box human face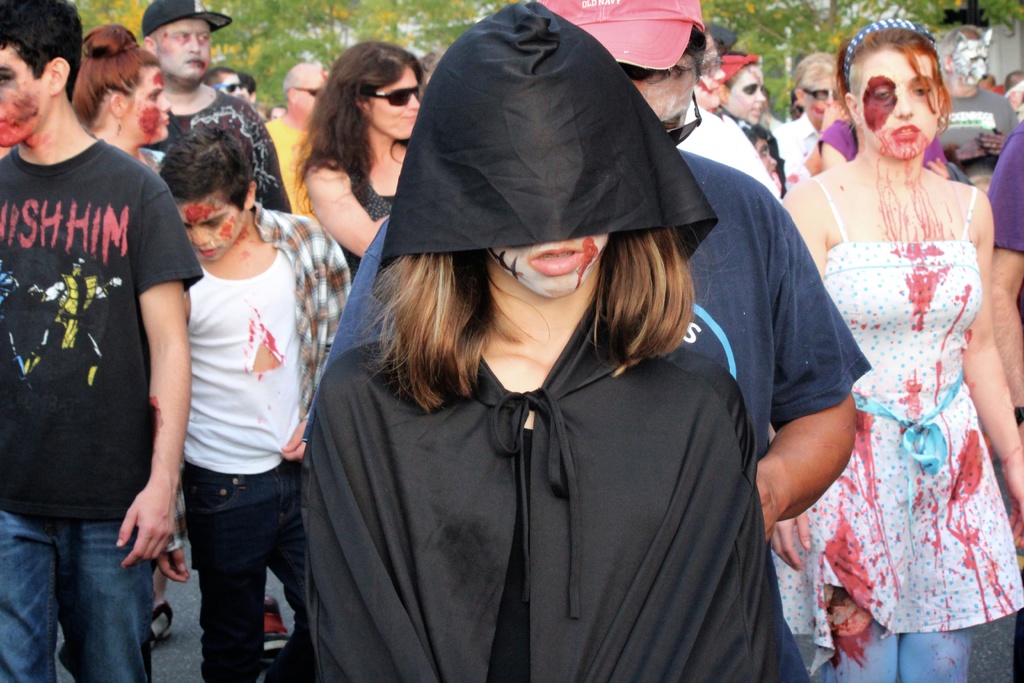
(152, 19, 209, 80)
